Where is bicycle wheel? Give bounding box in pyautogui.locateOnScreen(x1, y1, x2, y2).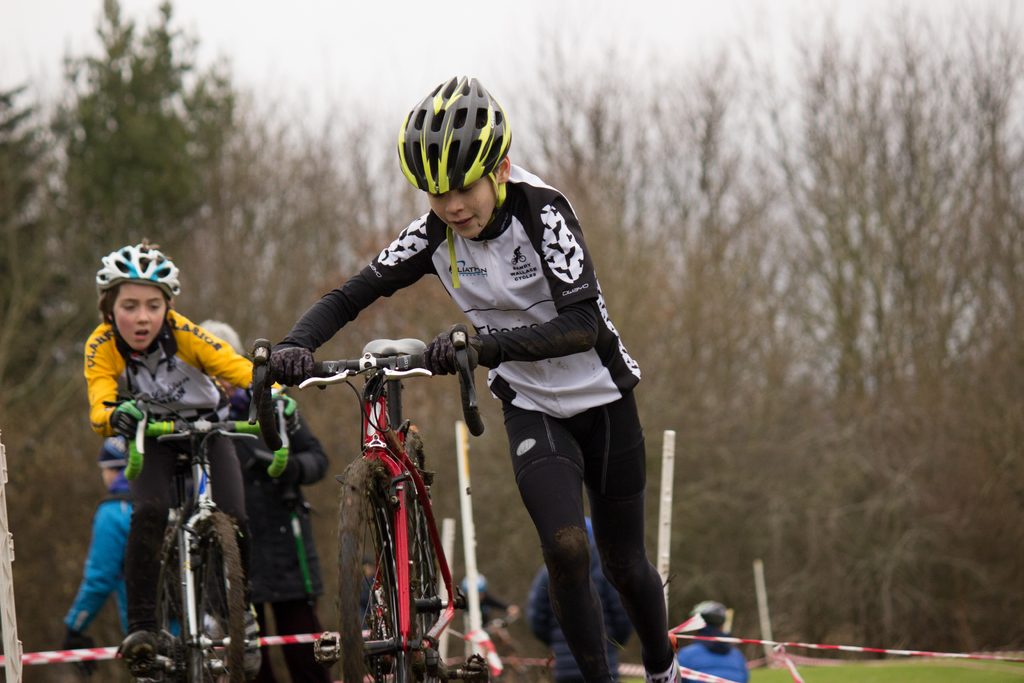
pyautogui.locateOnScreen(147, 528, 195, 682).
